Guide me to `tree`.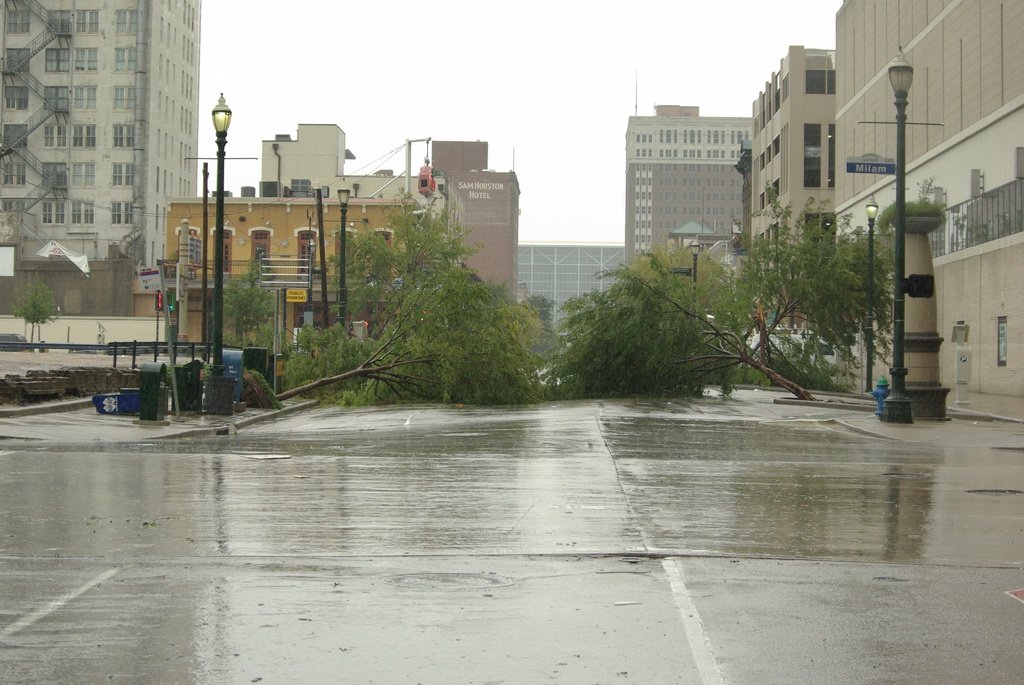
Guidance: x1=717, y1=197, x2=913, y2=359.
